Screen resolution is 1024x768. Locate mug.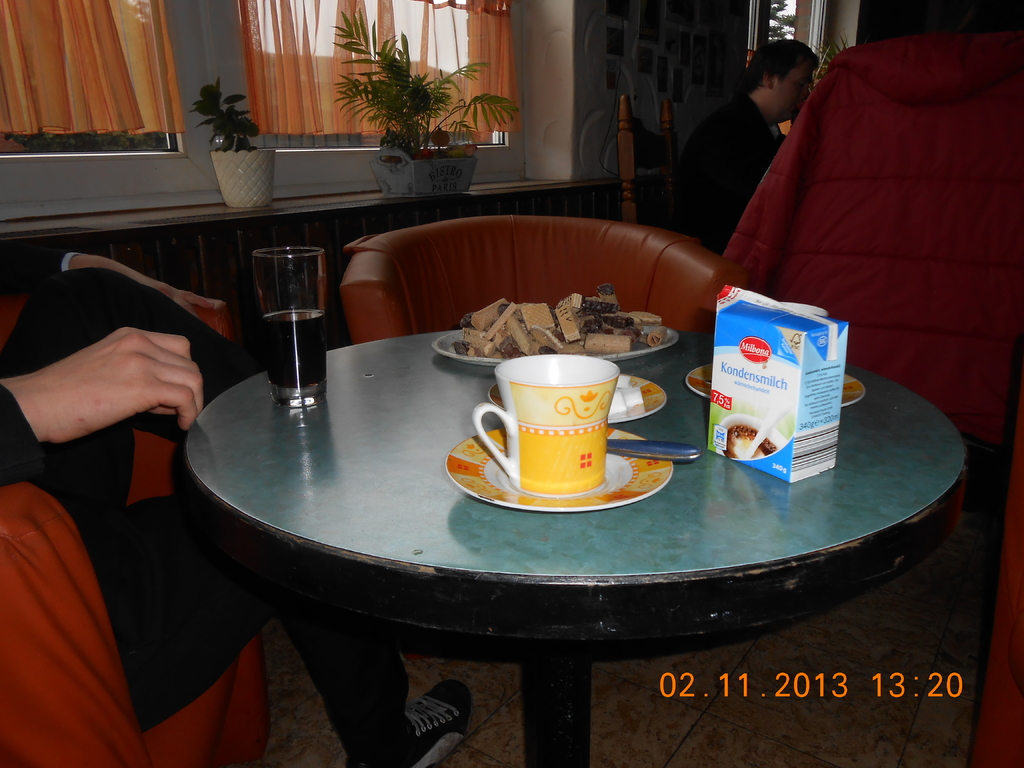
<region>471, 353, 623, 497</region>.
